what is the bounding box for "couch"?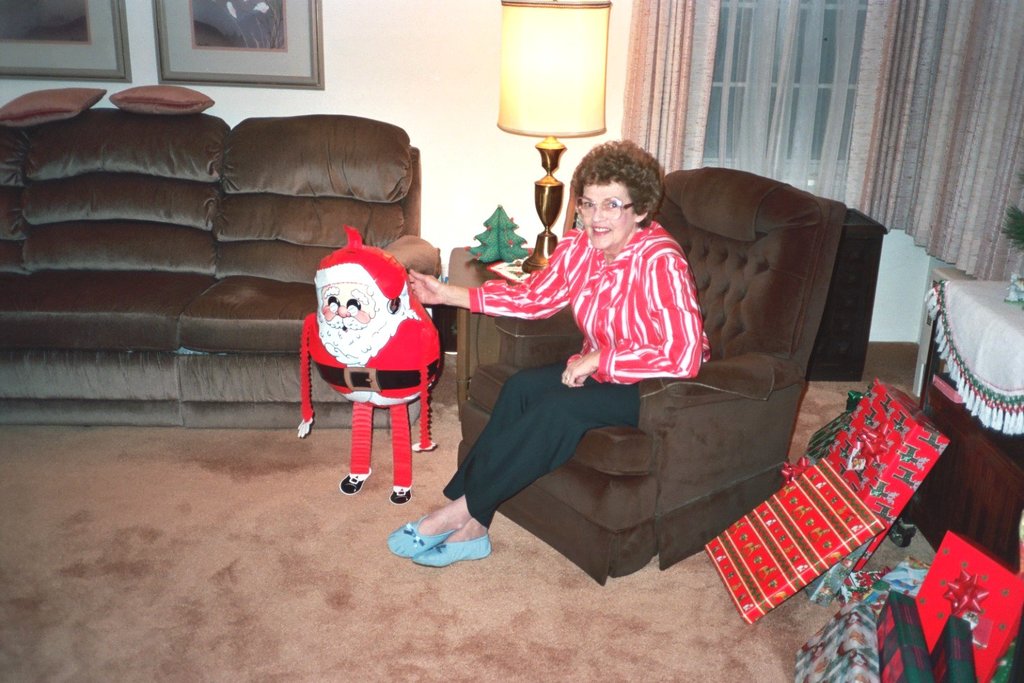
[0,83,442,432].
